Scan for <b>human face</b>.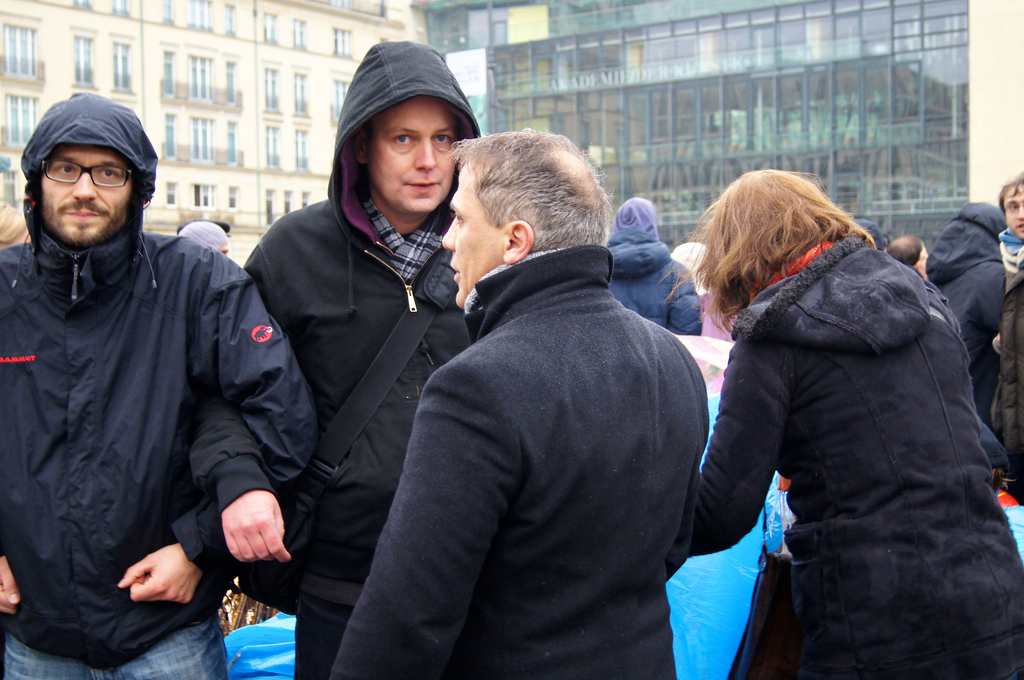
Scan result: select_region(366, 92, 456, 212).
